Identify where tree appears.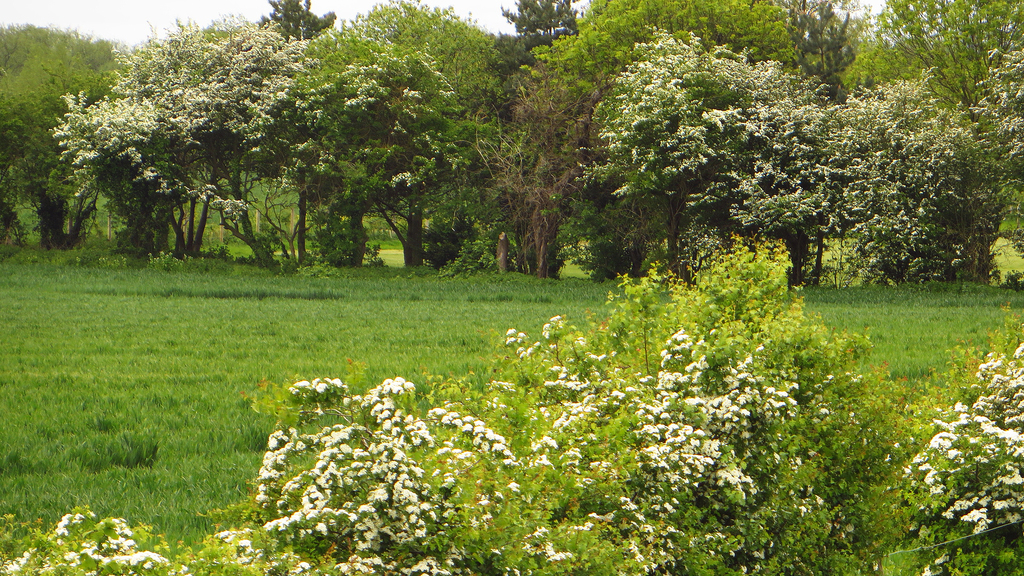
Appears at {"x1": 756, "y1": 82, "x2": 987, "y2": 255}.
